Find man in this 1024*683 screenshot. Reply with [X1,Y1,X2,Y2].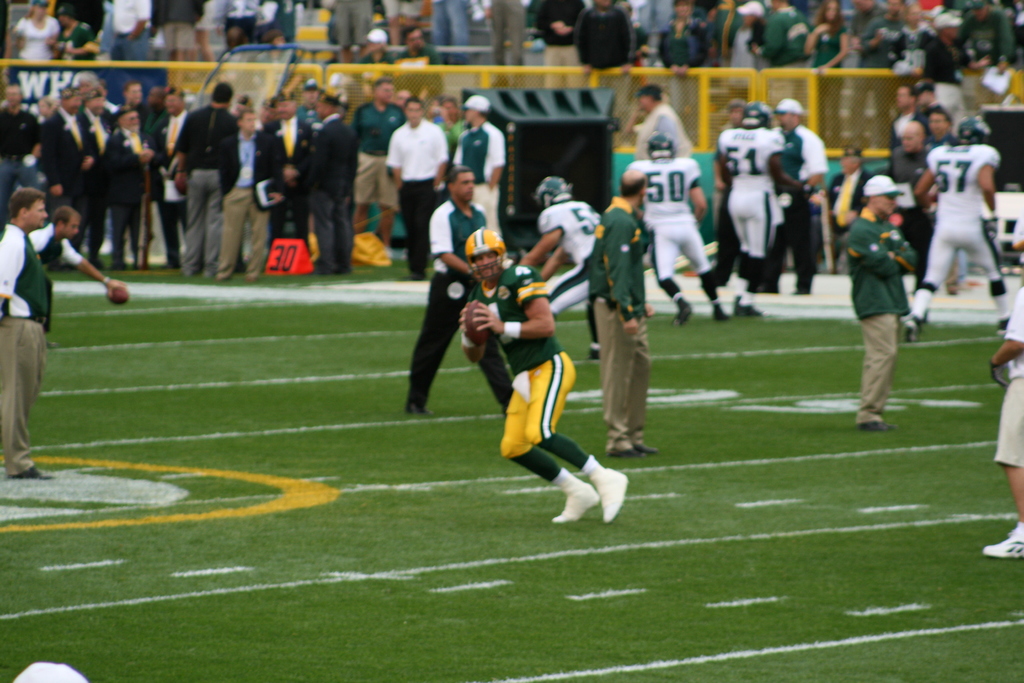
[846,165,934,436].
